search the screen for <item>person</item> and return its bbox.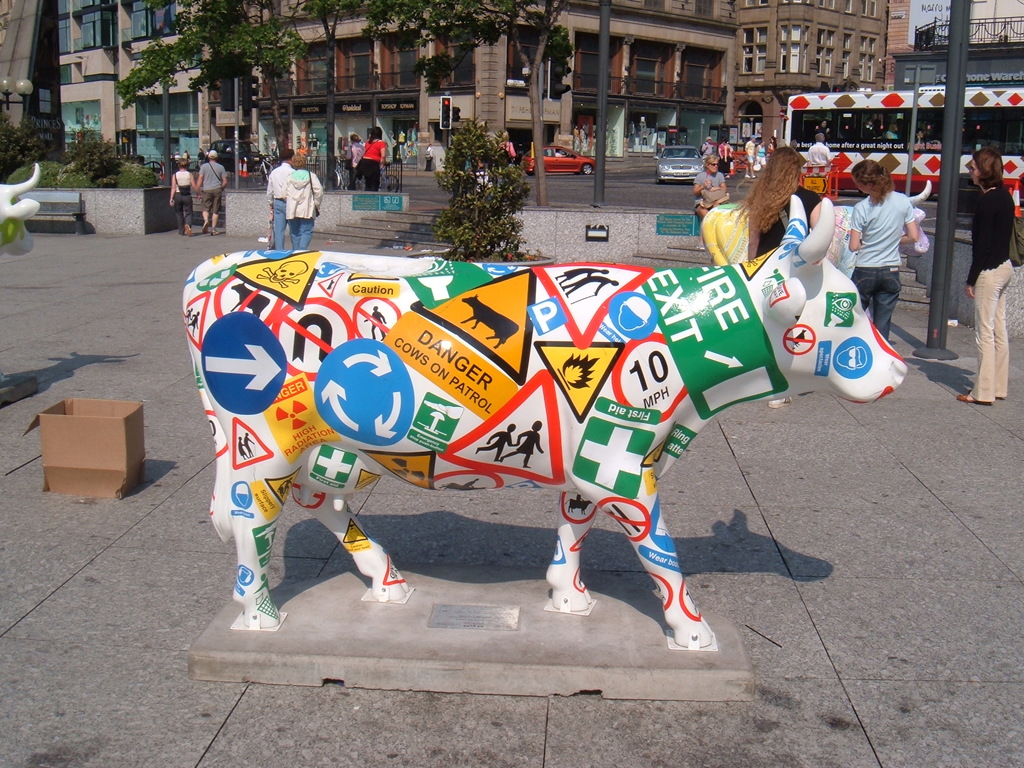
Found: 192,148,226,238.
